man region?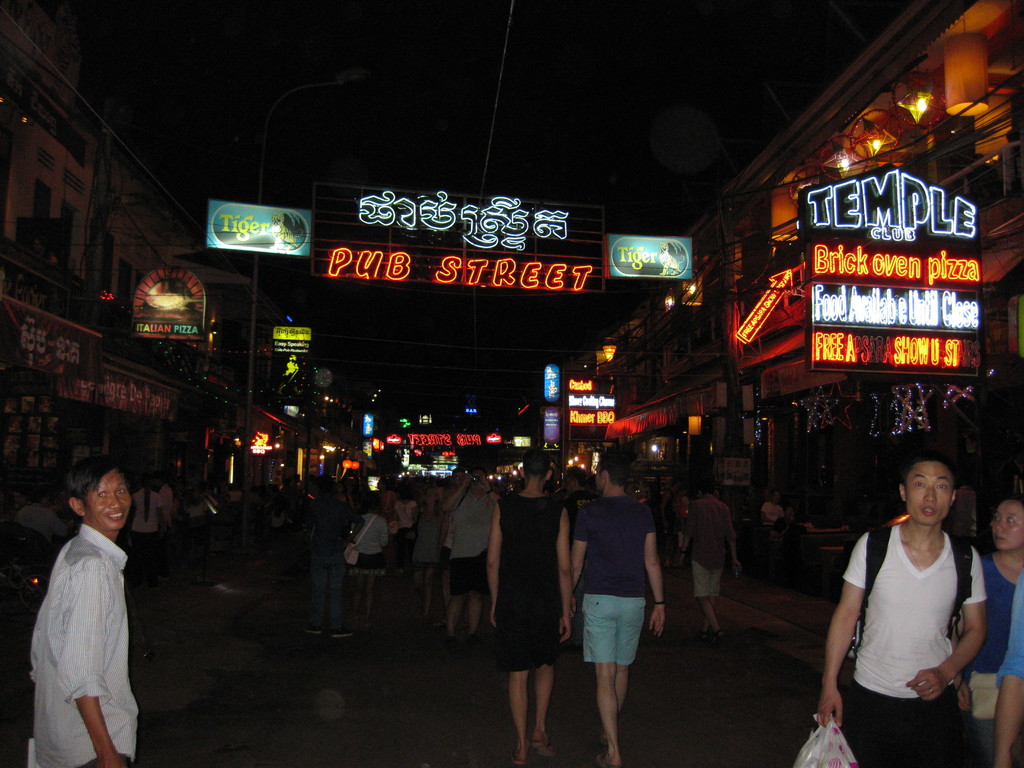
region(761, 492, 782, 525)
